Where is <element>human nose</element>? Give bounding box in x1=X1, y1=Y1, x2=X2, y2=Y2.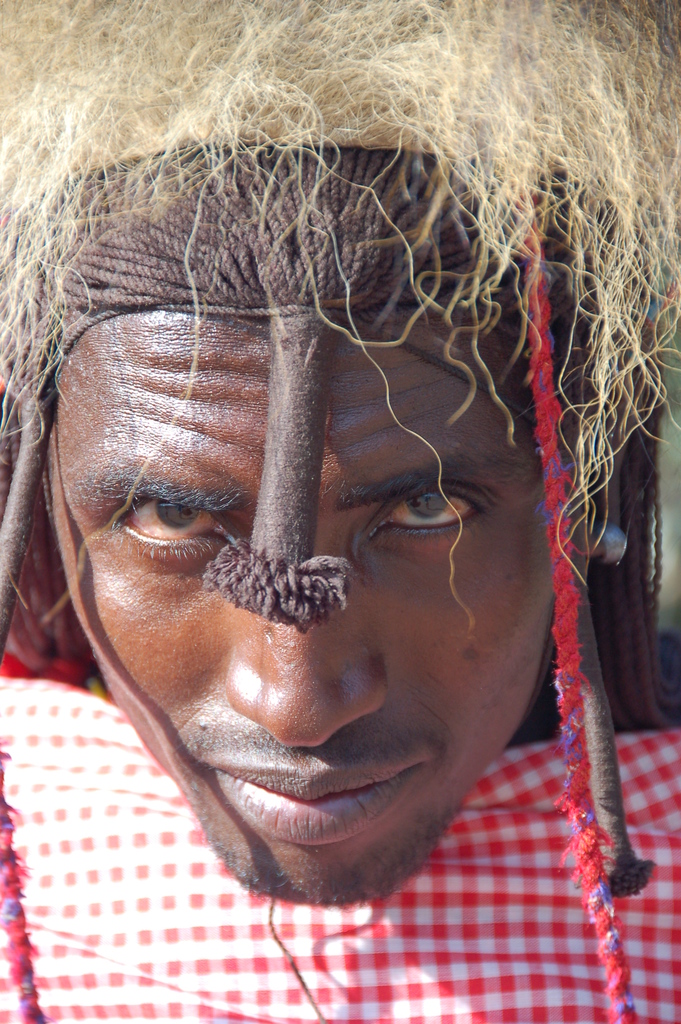
x1=222, y1=525, x2=389, y2=751.
